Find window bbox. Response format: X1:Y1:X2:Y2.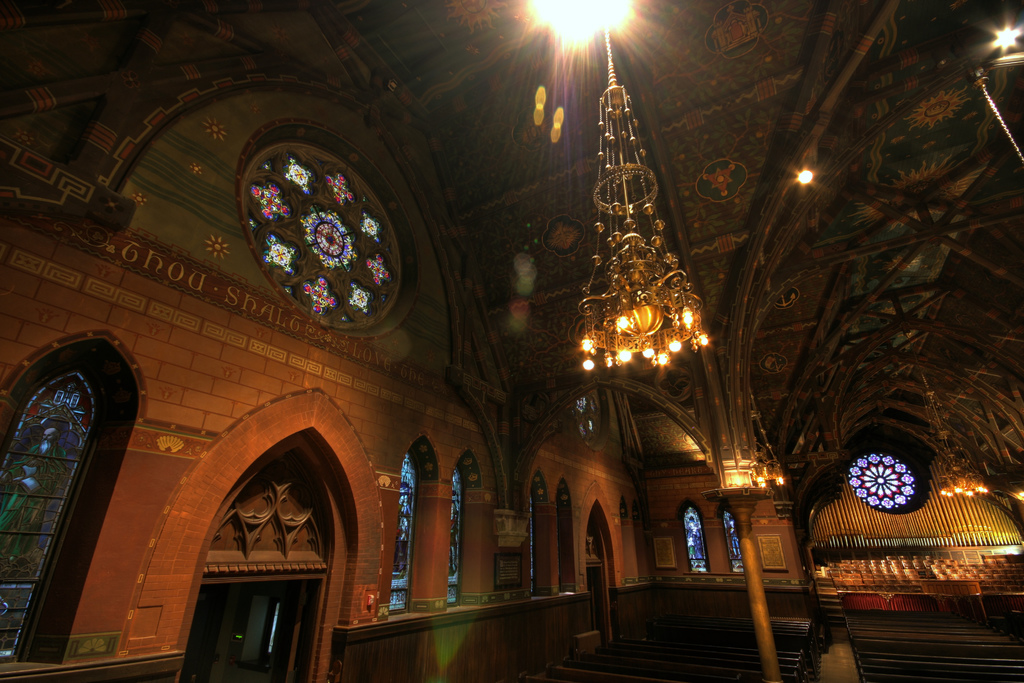
691:501:707:572.
